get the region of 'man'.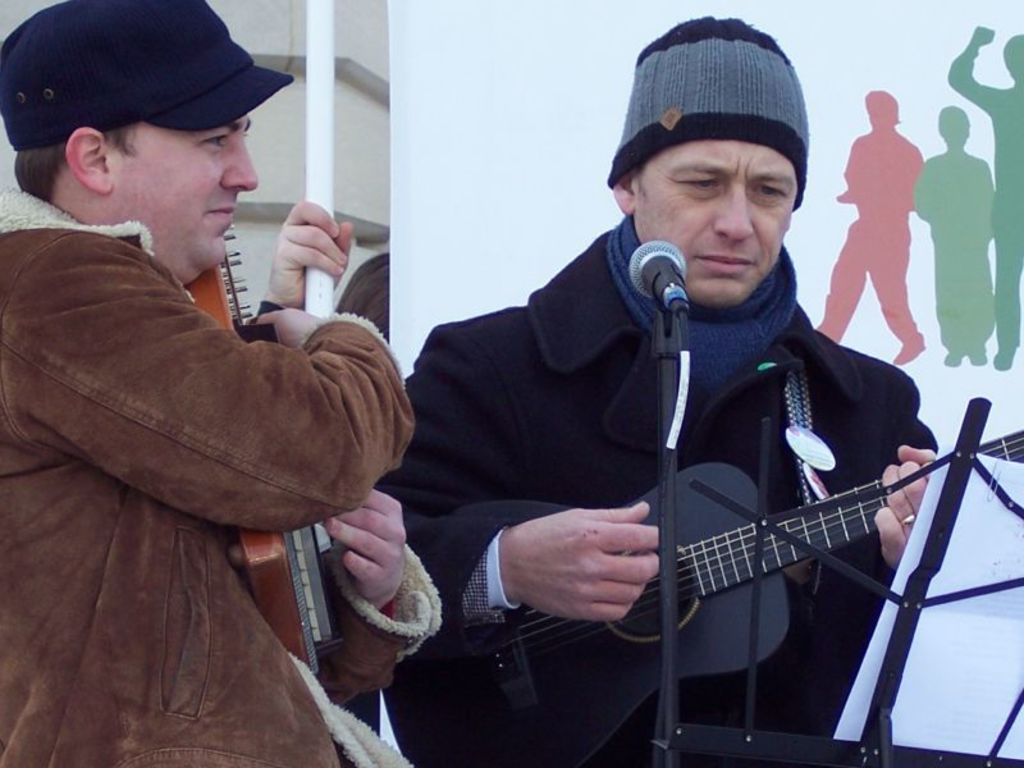
[x1=371, y1=12, x2=941, y2=767].
